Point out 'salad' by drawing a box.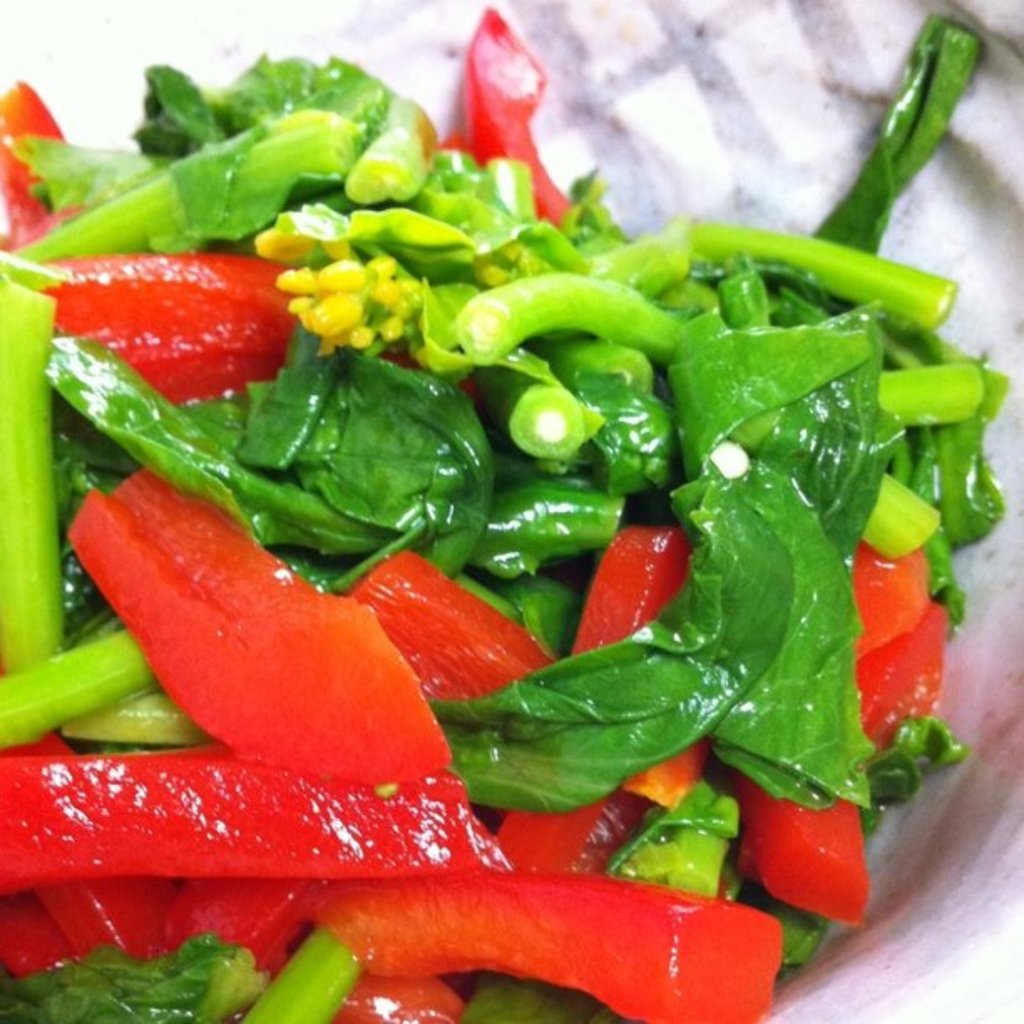
bbox(0, 0, 1023, 1023).
